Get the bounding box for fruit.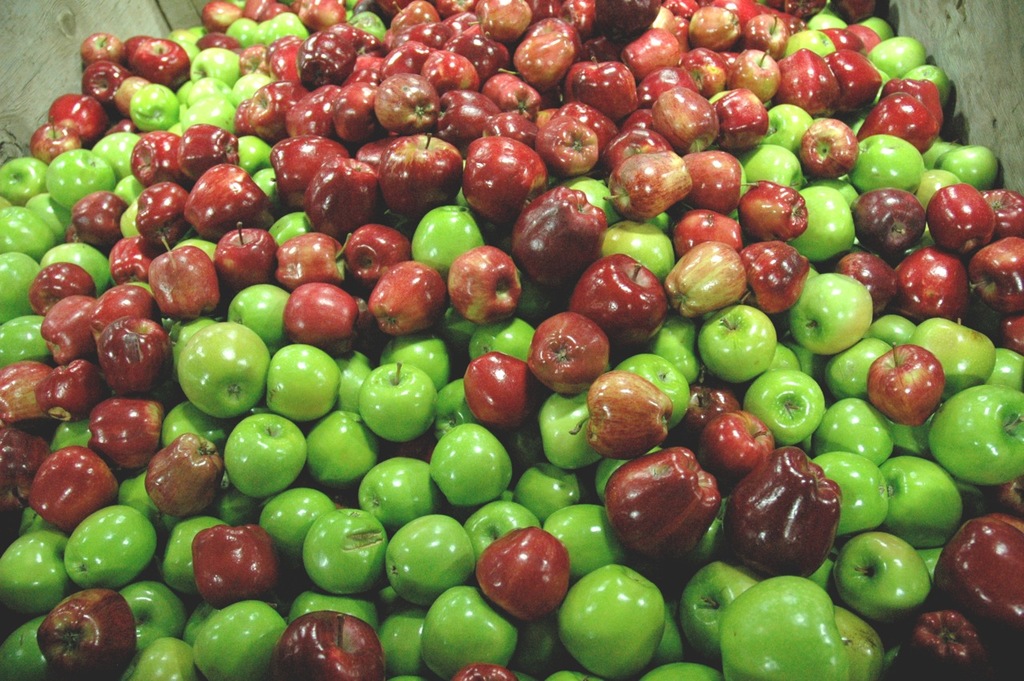
165, 311, 266, 431.
